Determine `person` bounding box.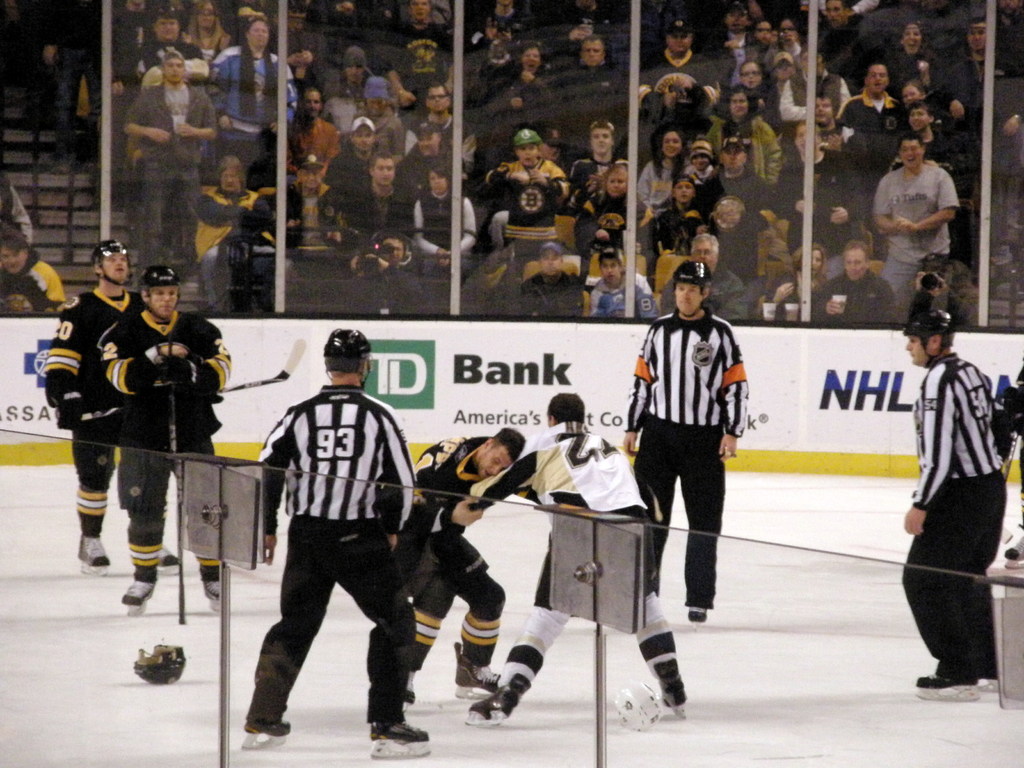
Determined: crop(204, 8, 301, 193).
